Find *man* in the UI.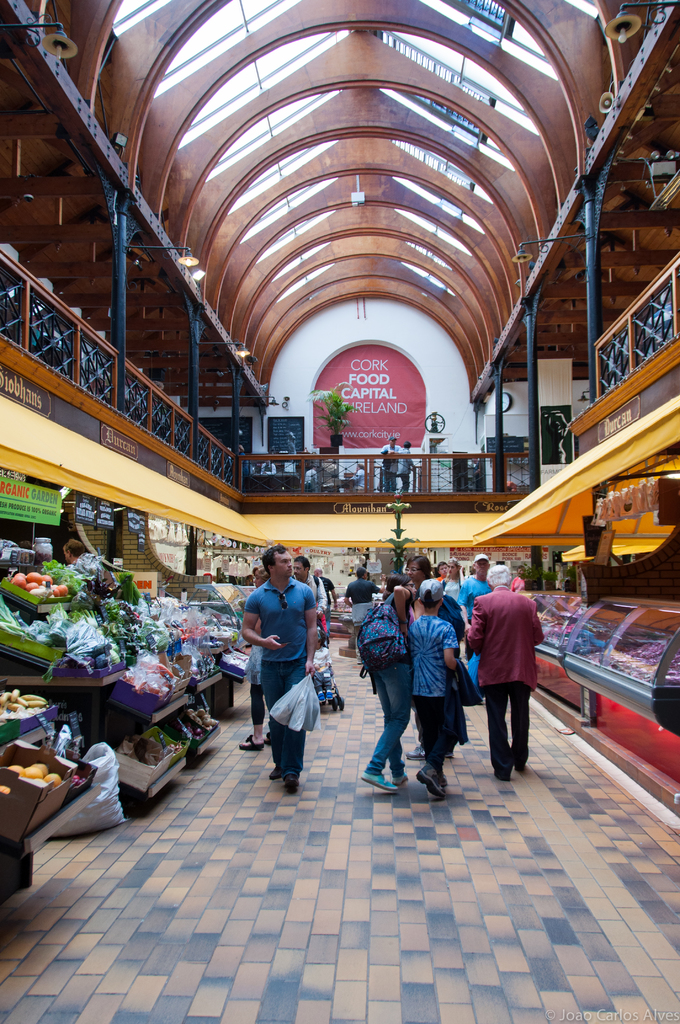
UI element at left=294, top=554, right=327, bottom=619.
